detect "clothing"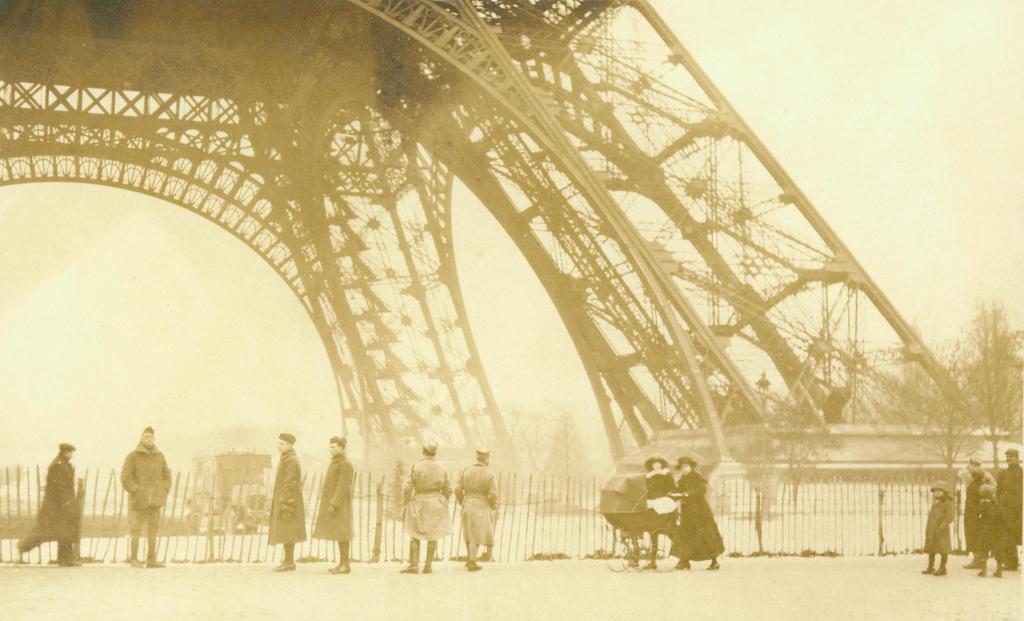
region(997, 465, 1023, 554)
